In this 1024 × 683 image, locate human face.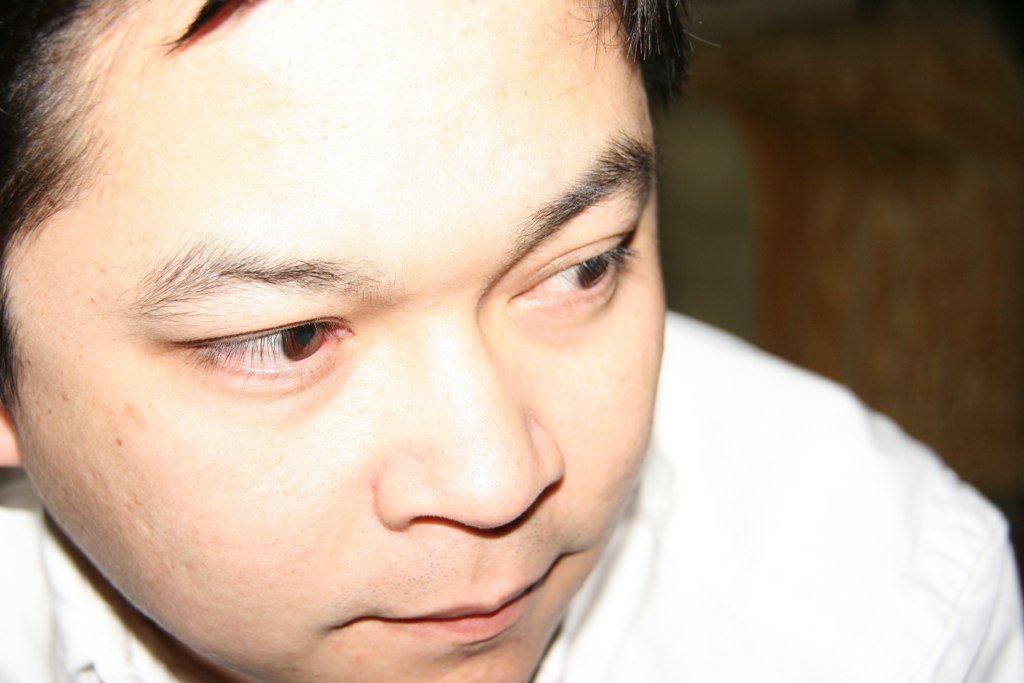
Bounding box: locate(34, 22, 708, 661).
